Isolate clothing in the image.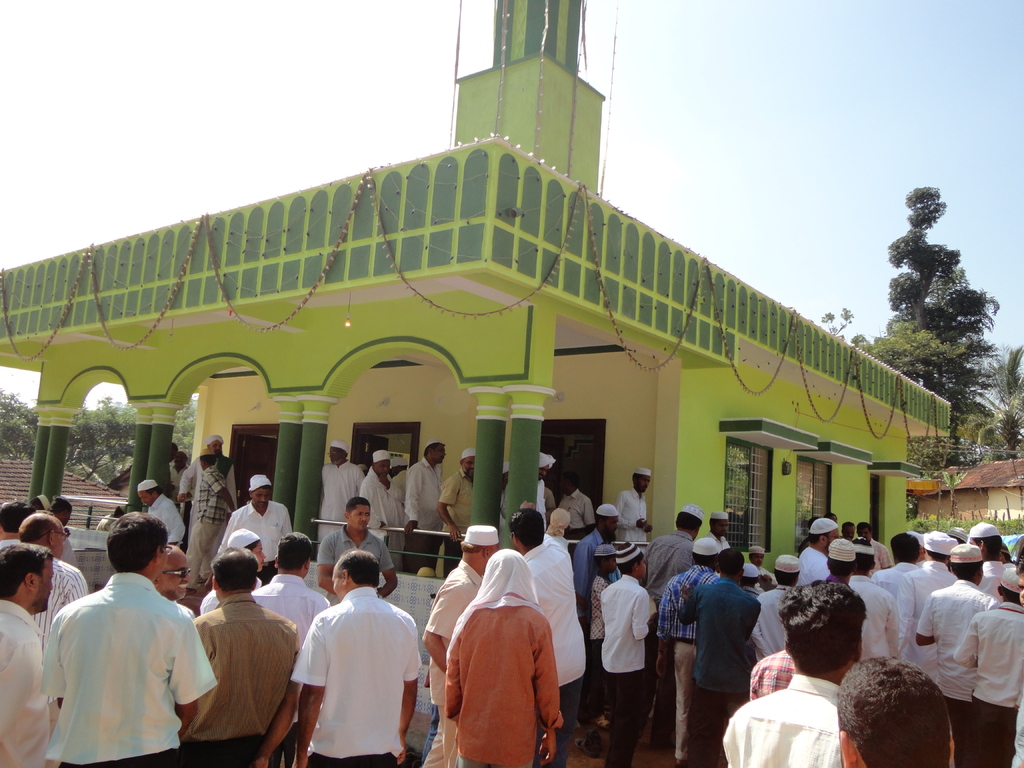
Isolated region: bbox=(0, 600, 44, 767).
